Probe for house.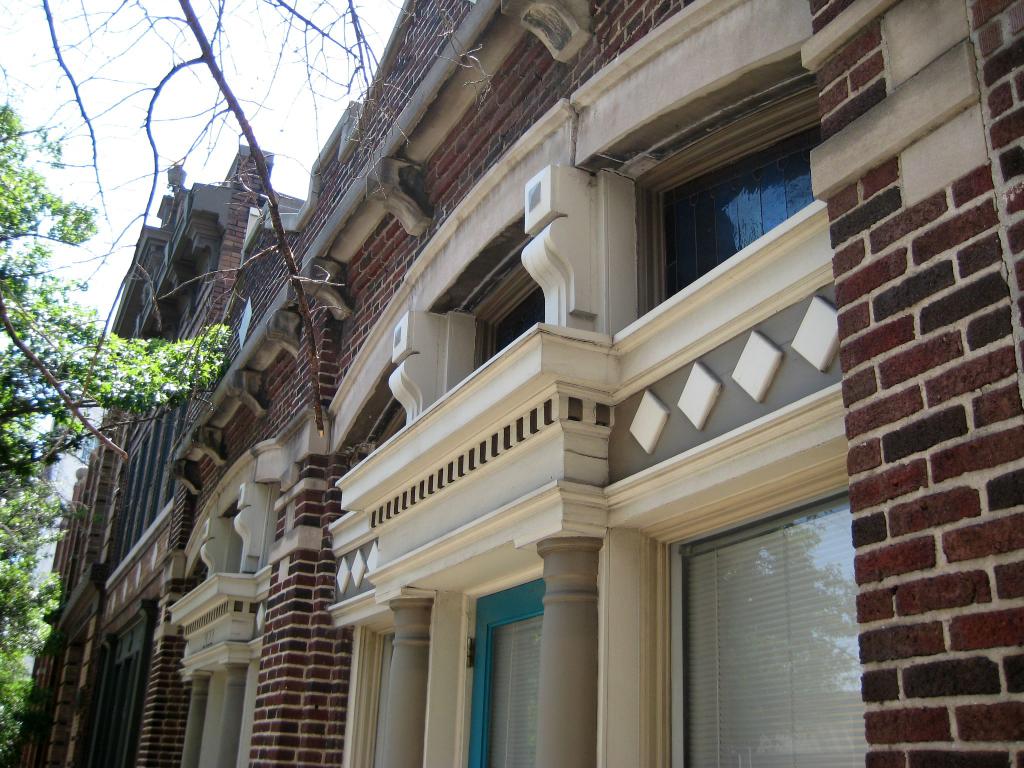
Probe result: region(9, 142, 312, 766).
